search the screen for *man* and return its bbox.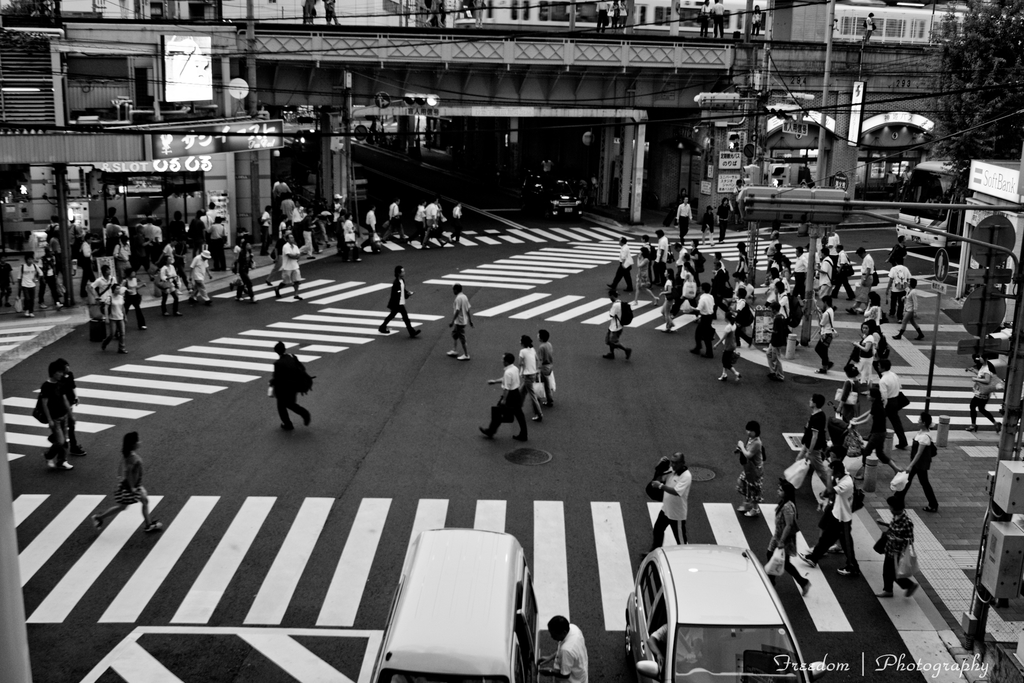
Found: x1=266, y1=338, x2=312, y2=431.
